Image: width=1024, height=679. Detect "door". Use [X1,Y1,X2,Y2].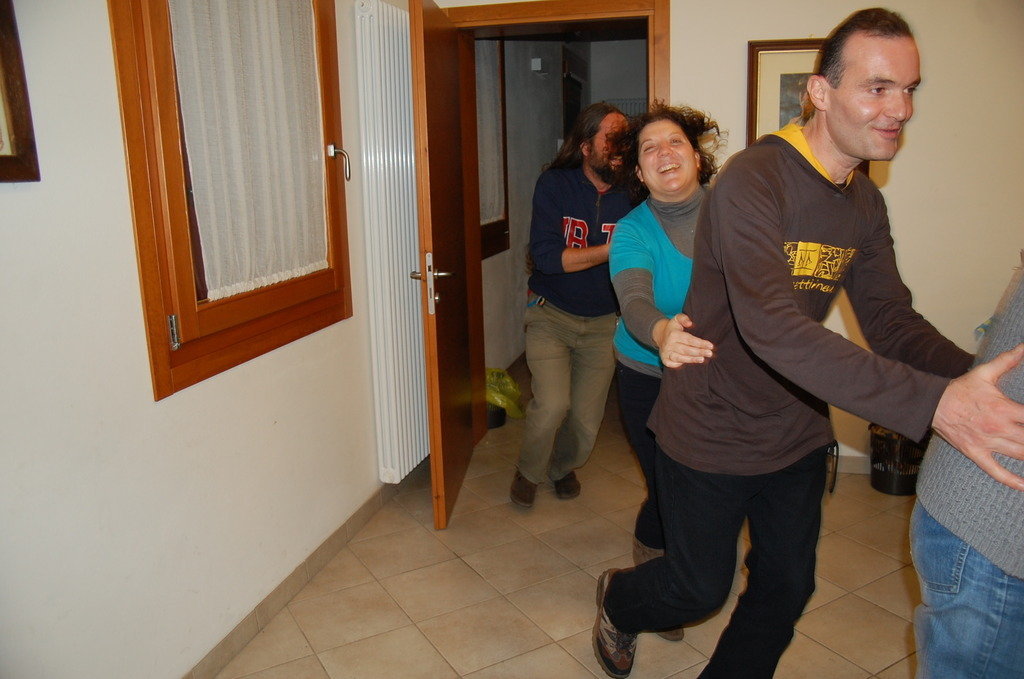
[371,71,502,550].
